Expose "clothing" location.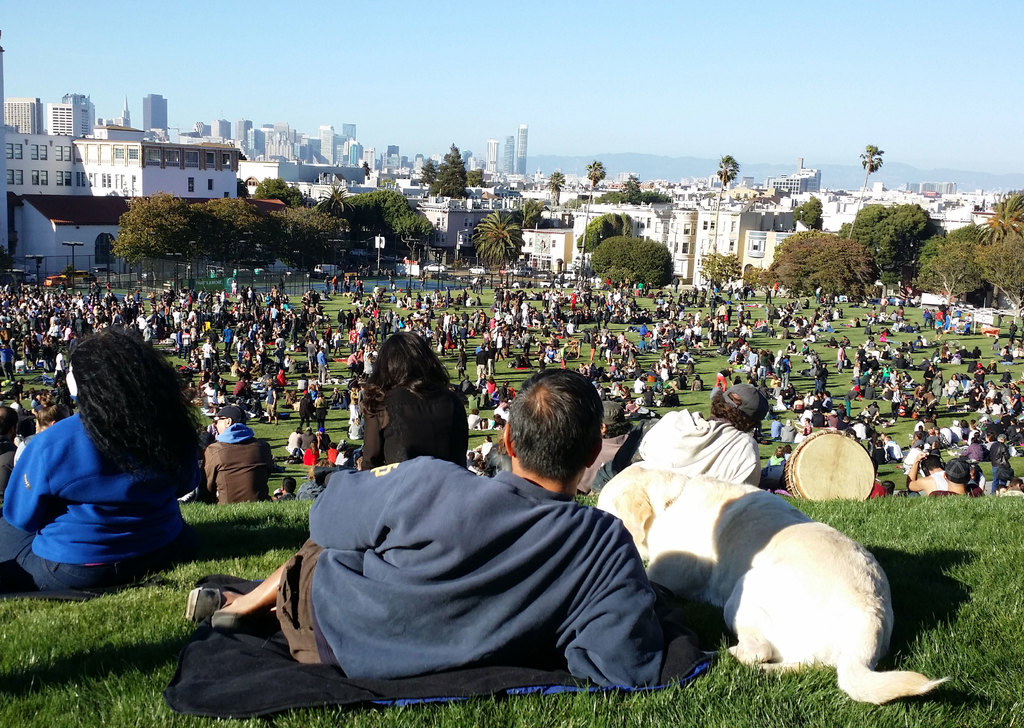
Exposed at bbox=(250, 414, 706, 713).
